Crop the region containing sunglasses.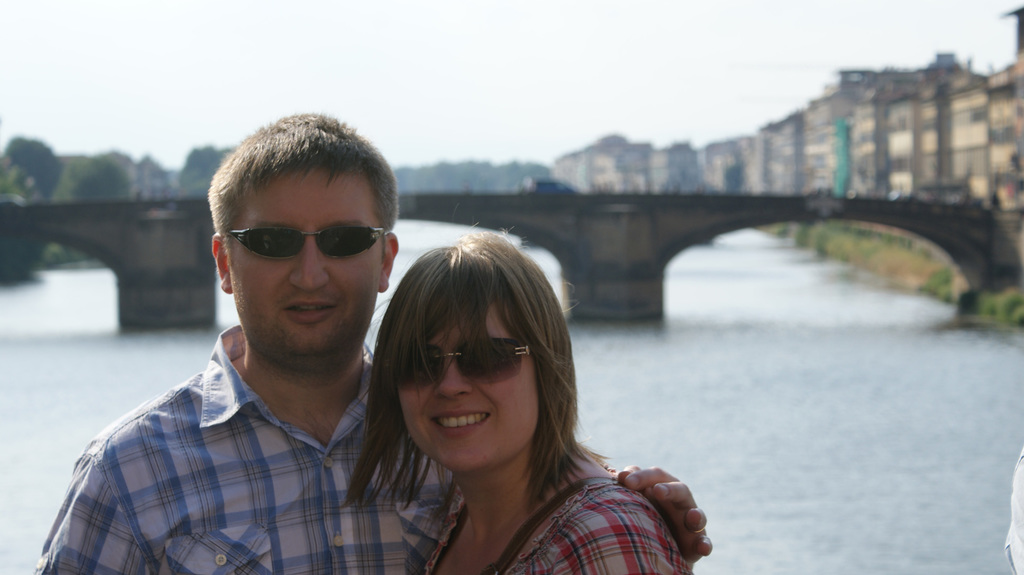
Crop region: 397, 332, 542, 392.
